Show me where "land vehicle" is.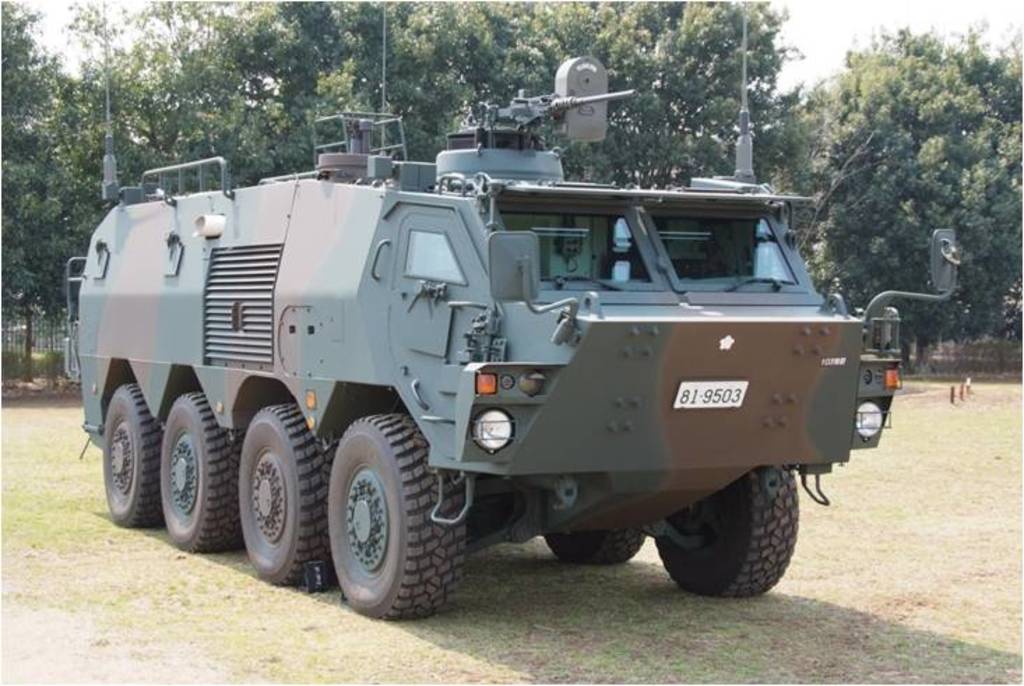
"land vehicle" is at l=52, t=106, r=897, b=629.
